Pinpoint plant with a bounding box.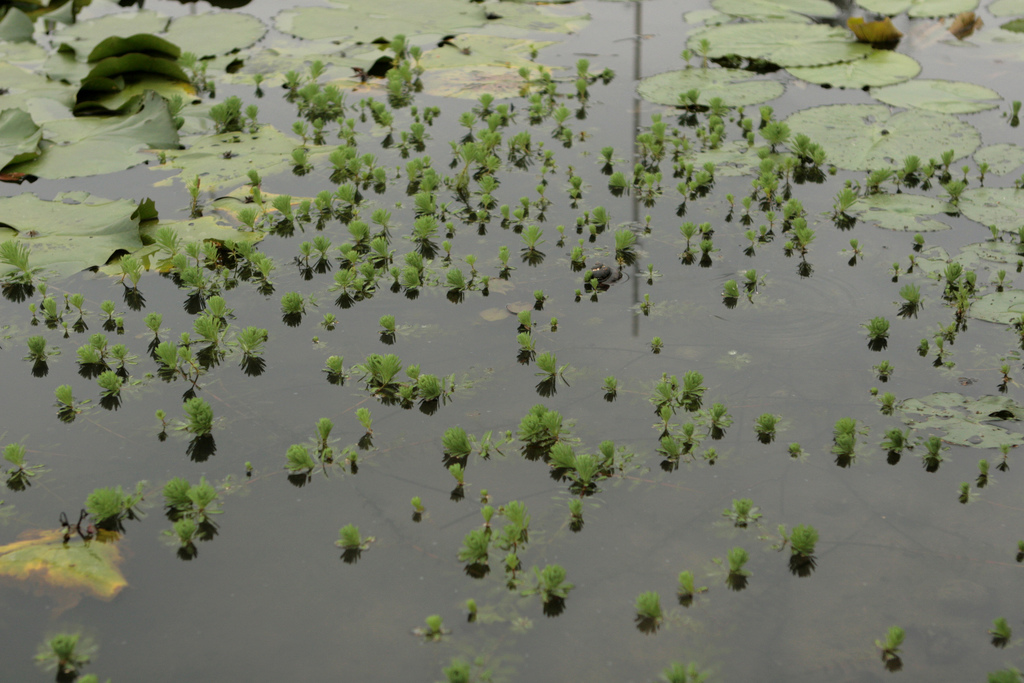
(x1=375, y1=213, x2=425, y2=288).
